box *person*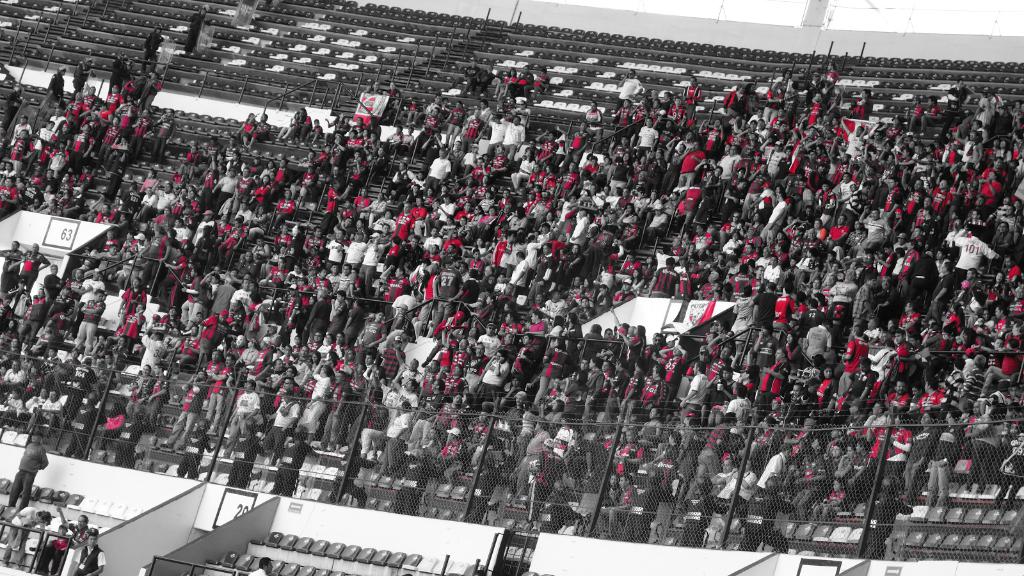
<box>76,60,90,103</box>
